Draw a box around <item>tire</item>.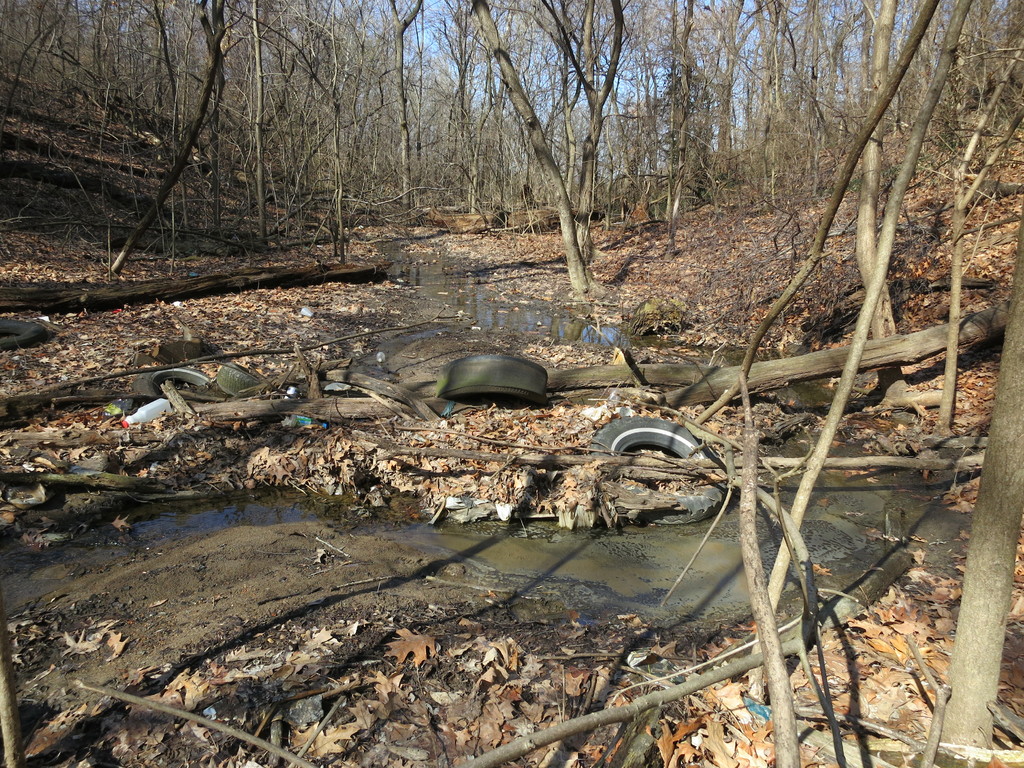
Rect(595, 408, 717, 505).
